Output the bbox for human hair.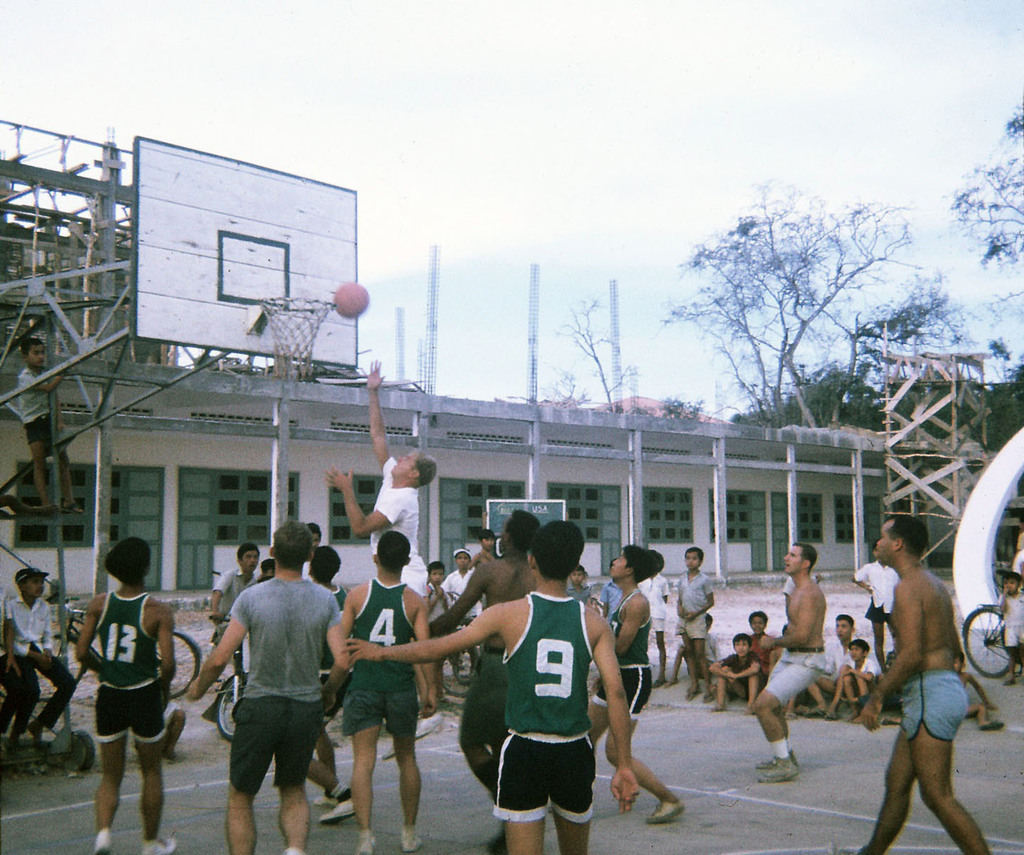
(271,519,313,570).
